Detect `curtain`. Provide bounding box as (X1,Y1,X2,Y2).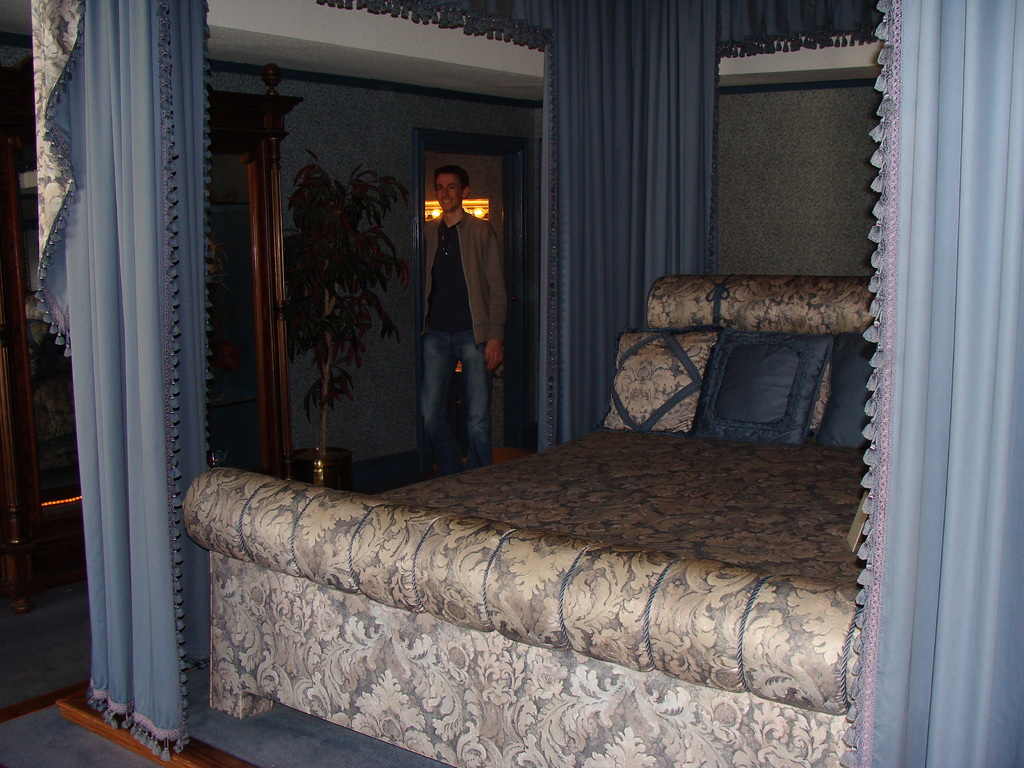
(839,0,1023,767).
